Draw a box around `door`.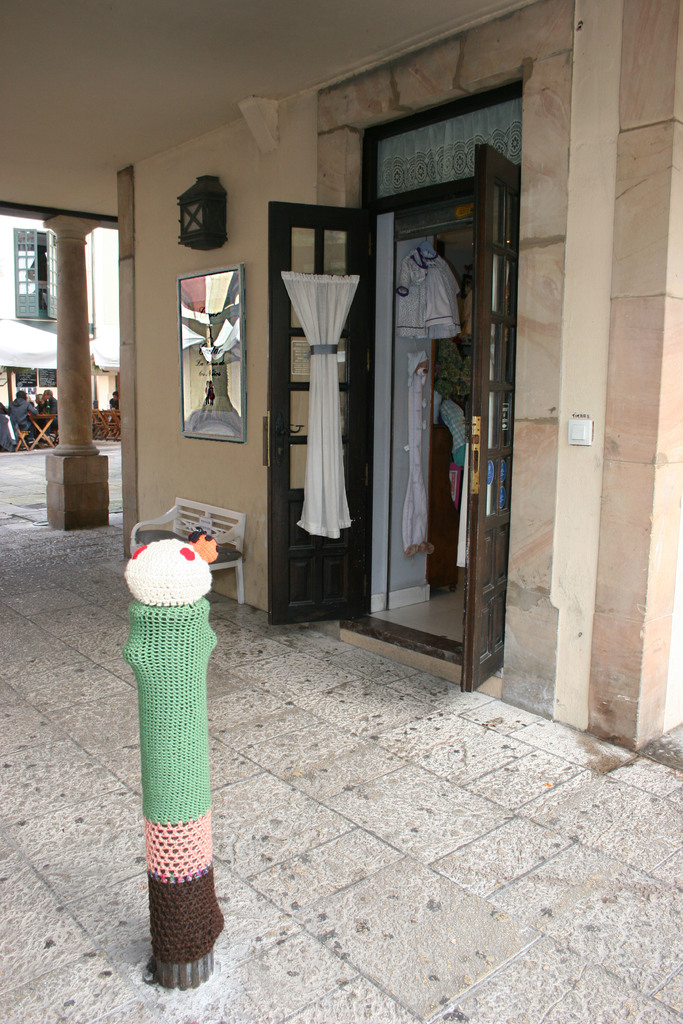
select_region(368, 95, 510, 696).
